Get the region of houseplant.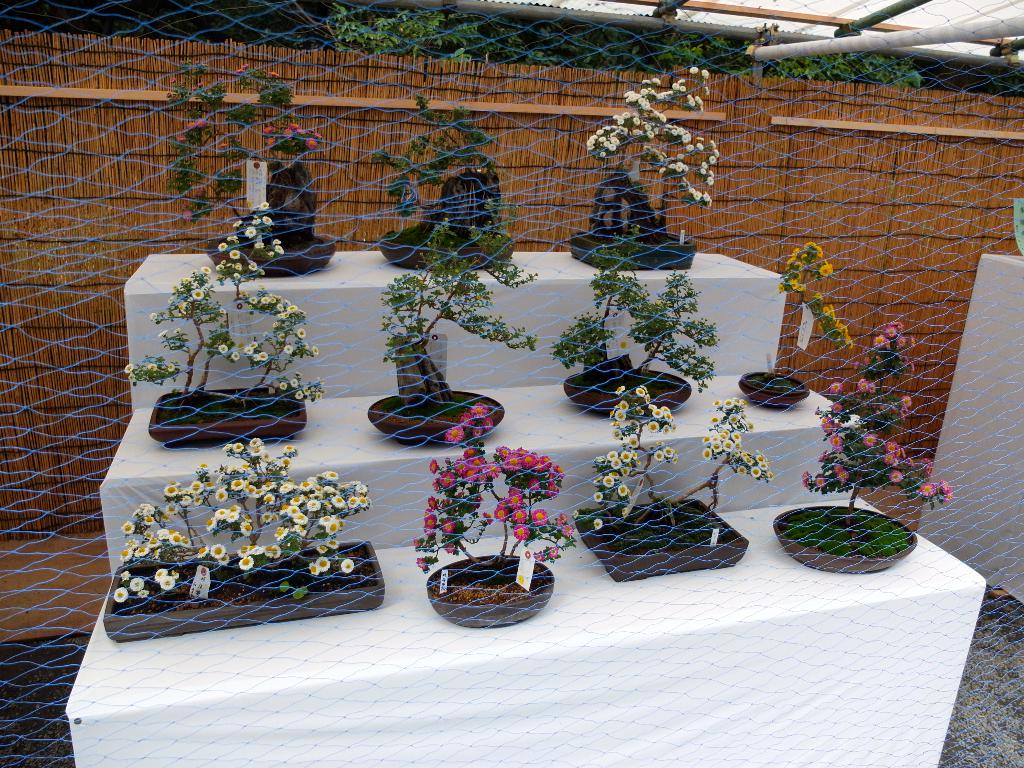
{"x1": 358, "y1": 85, "x2": 507, "y2": 271}.
